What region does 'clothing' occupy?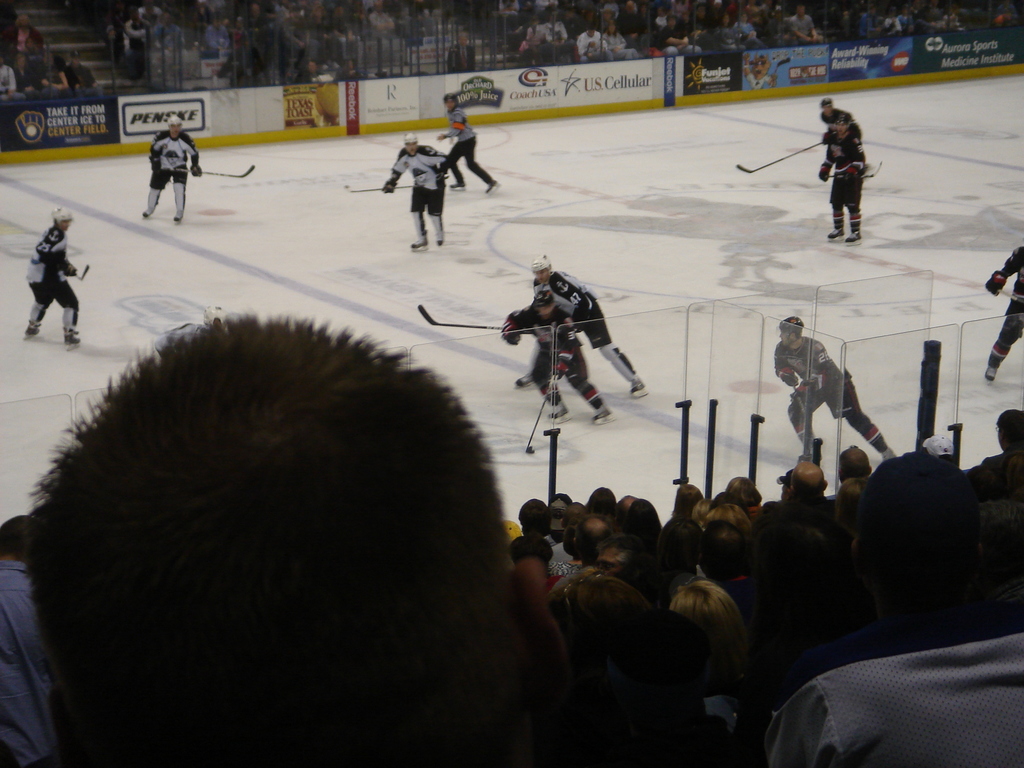
<region>541, 529, 558, 548</region>.
